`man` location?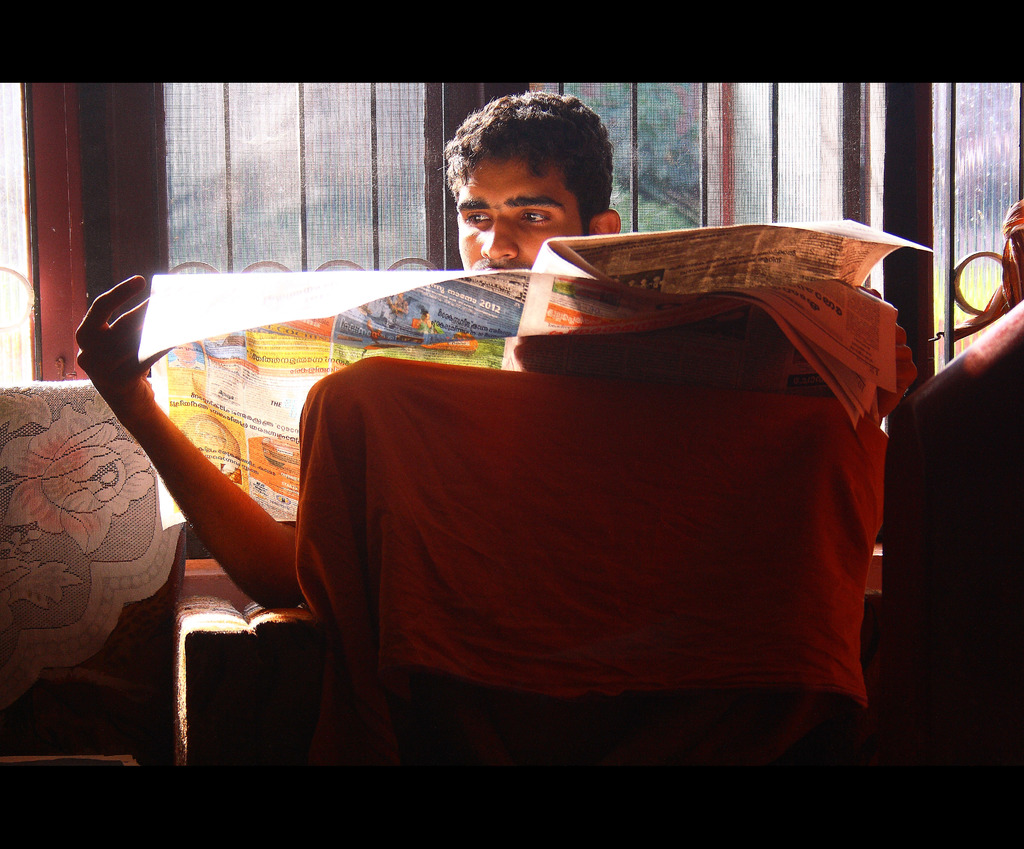
bbox=(77, 70, 915, 639)
